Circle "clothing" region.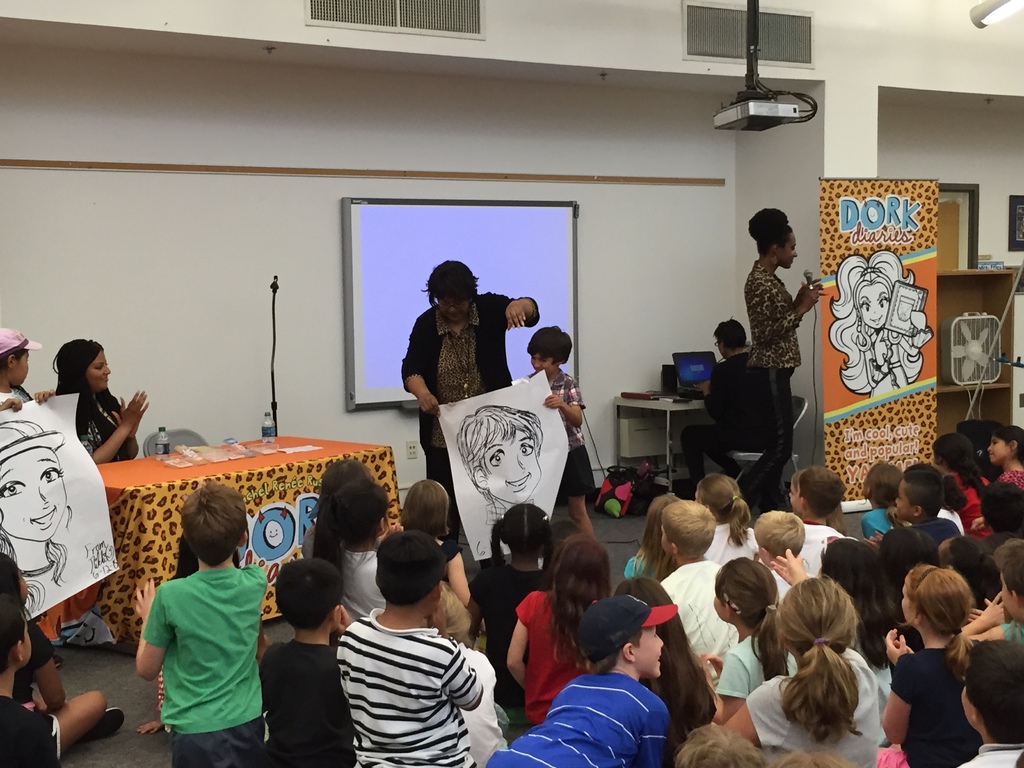
Region: {"left": 794, "top": 521, "right": 851, "bottom": 575}.
